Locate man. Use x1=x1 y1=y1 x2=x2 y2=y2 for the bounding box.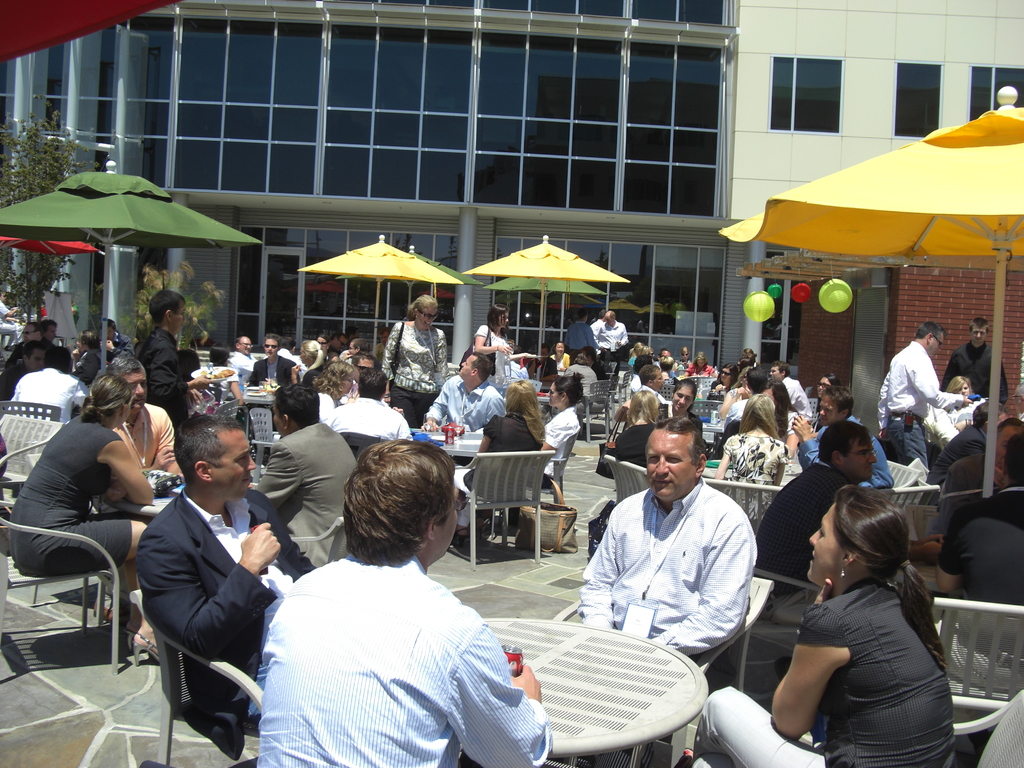
x1=137 y1=291 x2=214 y2=433.
